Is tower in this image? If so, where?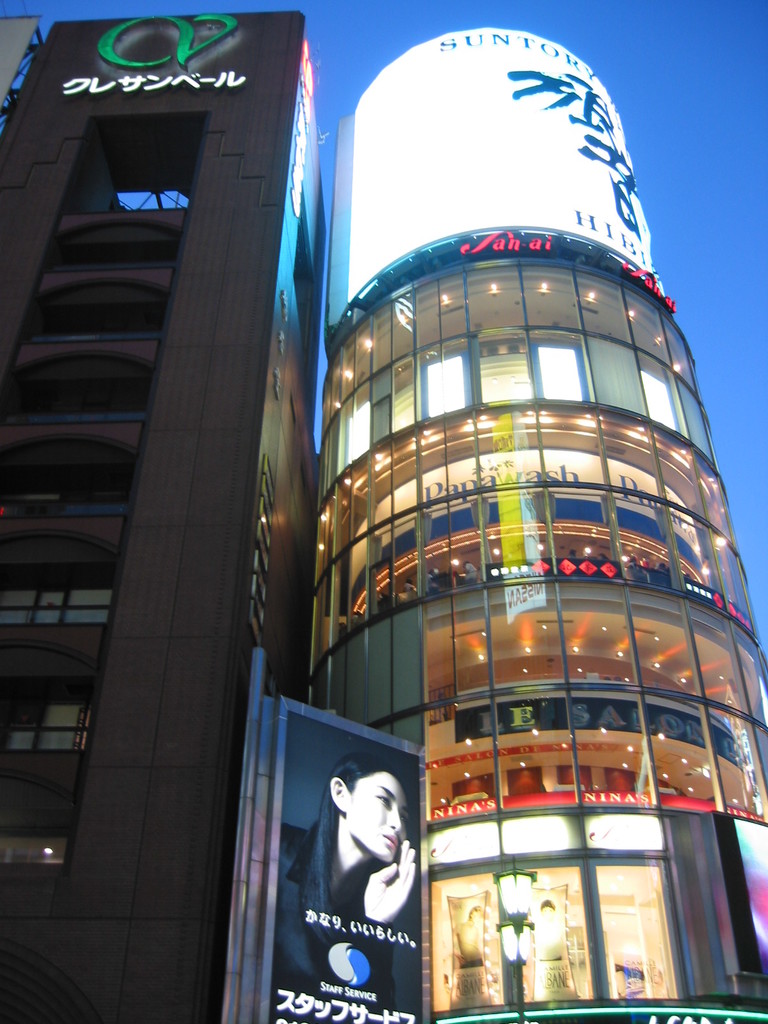
Yes, at <box>263,15,767,1023</box>.
